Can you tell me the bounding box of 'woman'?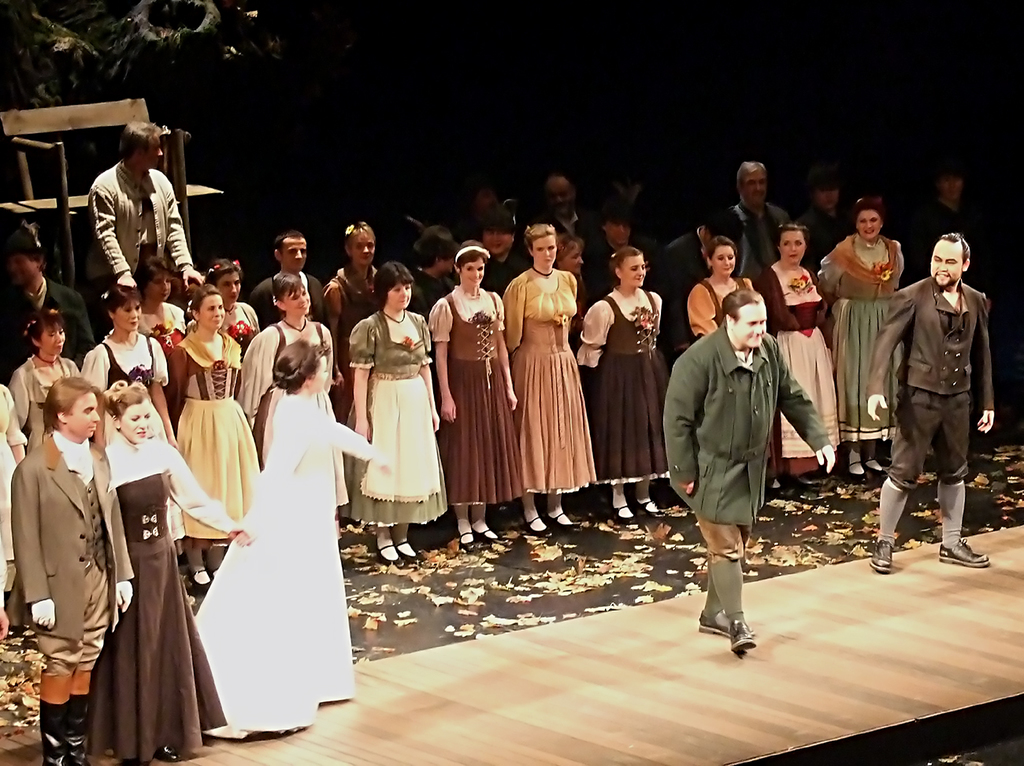
[left=6, top=304, right=80, bottom=459].
